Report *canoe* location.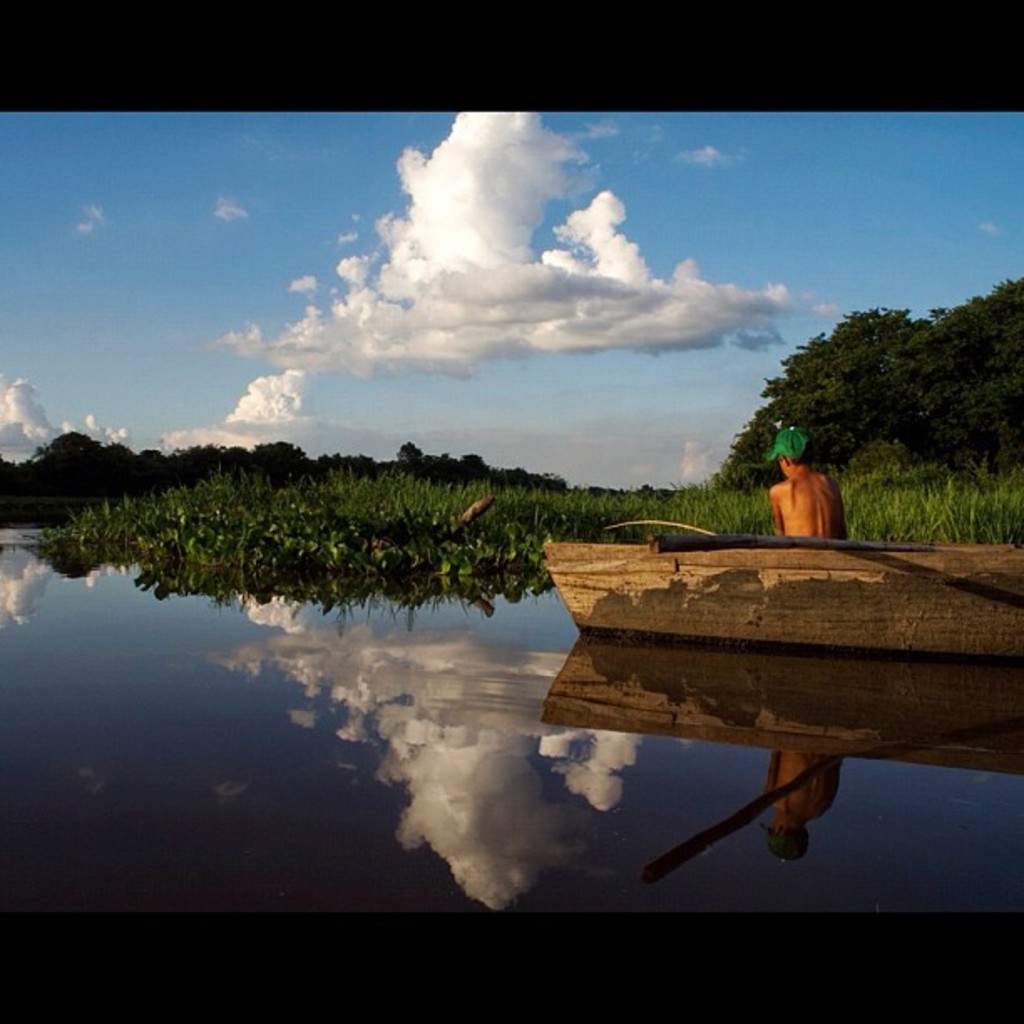
Report: select_region(532, 529, 1022, 658).
